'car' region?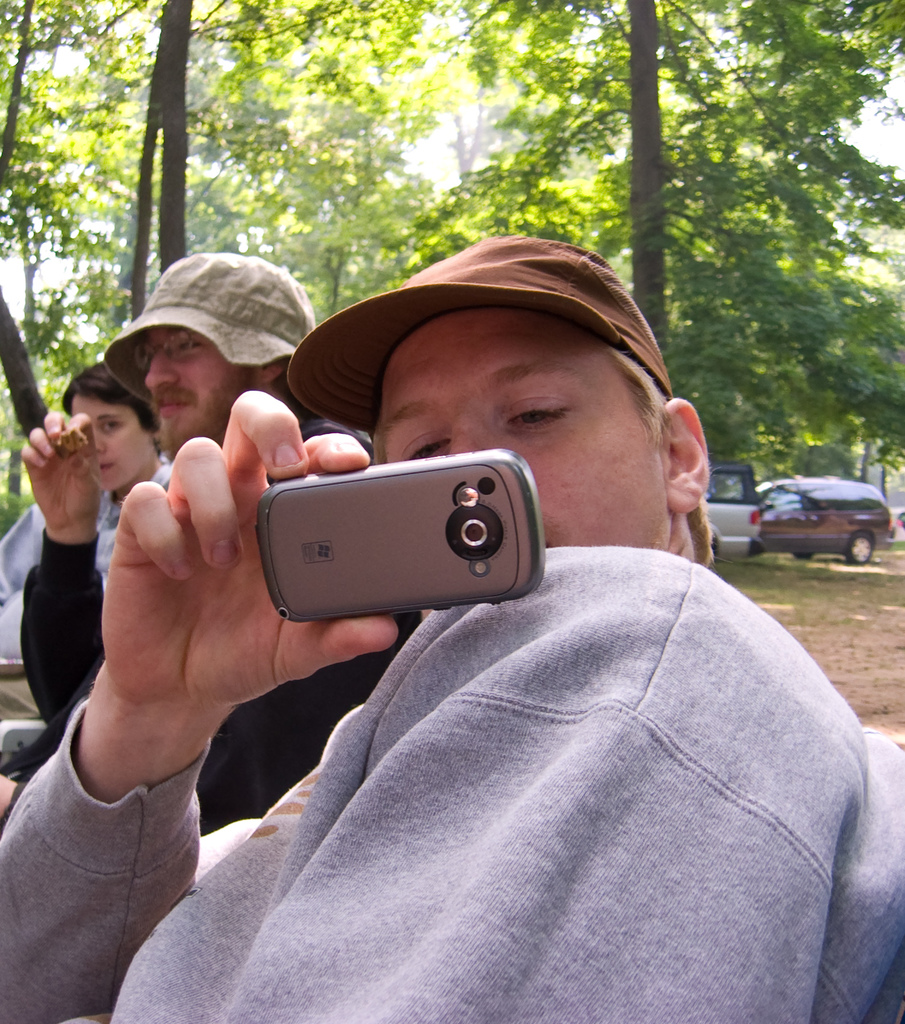
{"x1": 702, "y1": 461, "x2": 769, "y2": 561}
